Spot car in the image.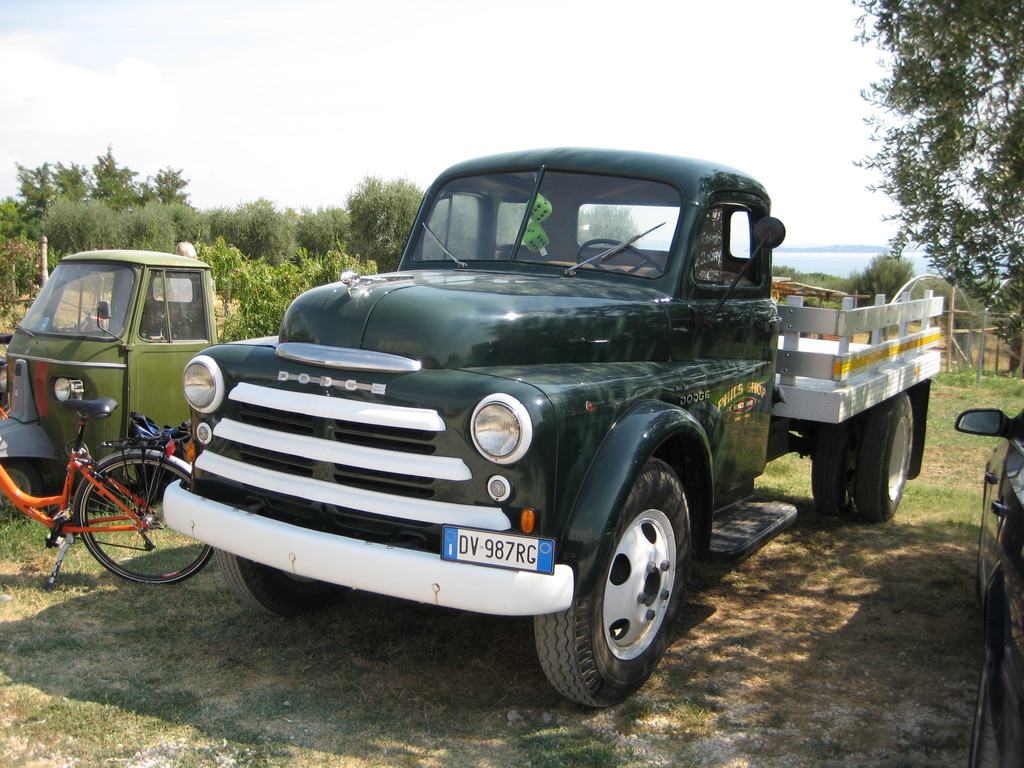
car found at x1=954 y1=405 x2=1023 y2=767.
